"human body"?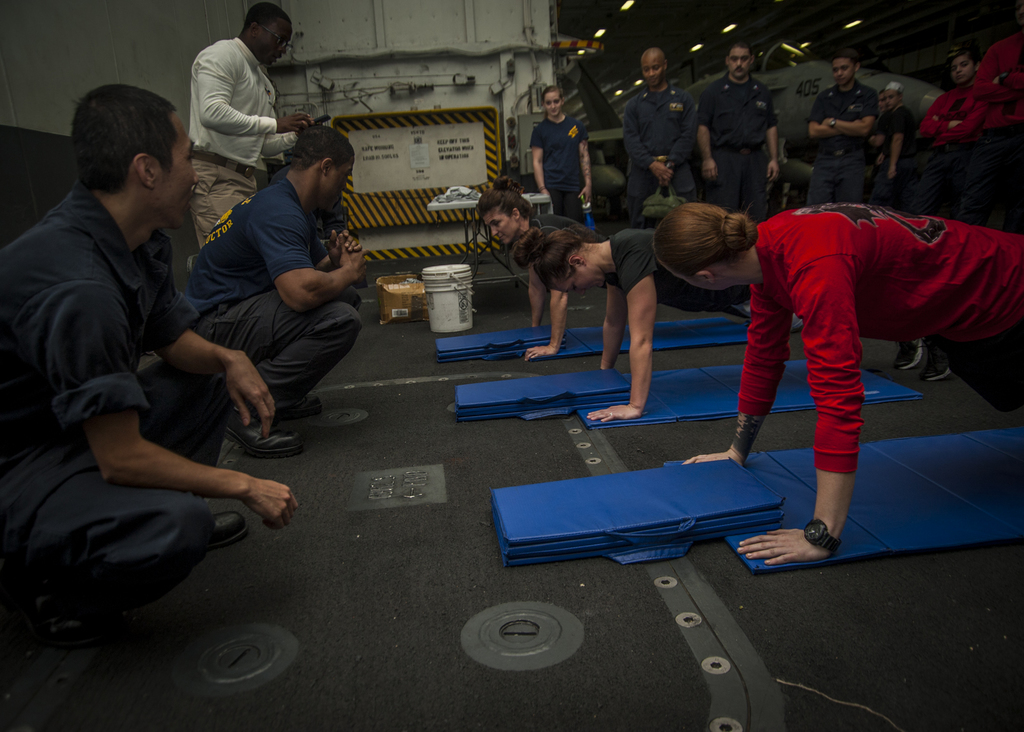
bbox=[476, 181, 610, 354]
